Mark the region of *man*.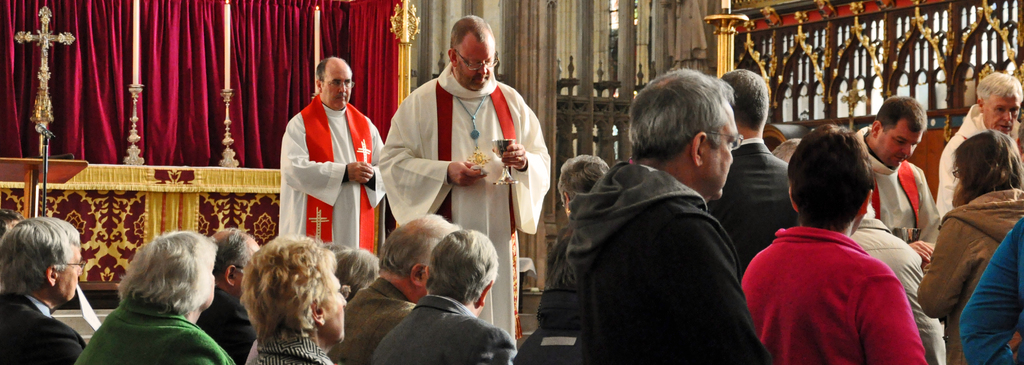
Region: [x1=855, y1=101, x2=943, y2=267].
